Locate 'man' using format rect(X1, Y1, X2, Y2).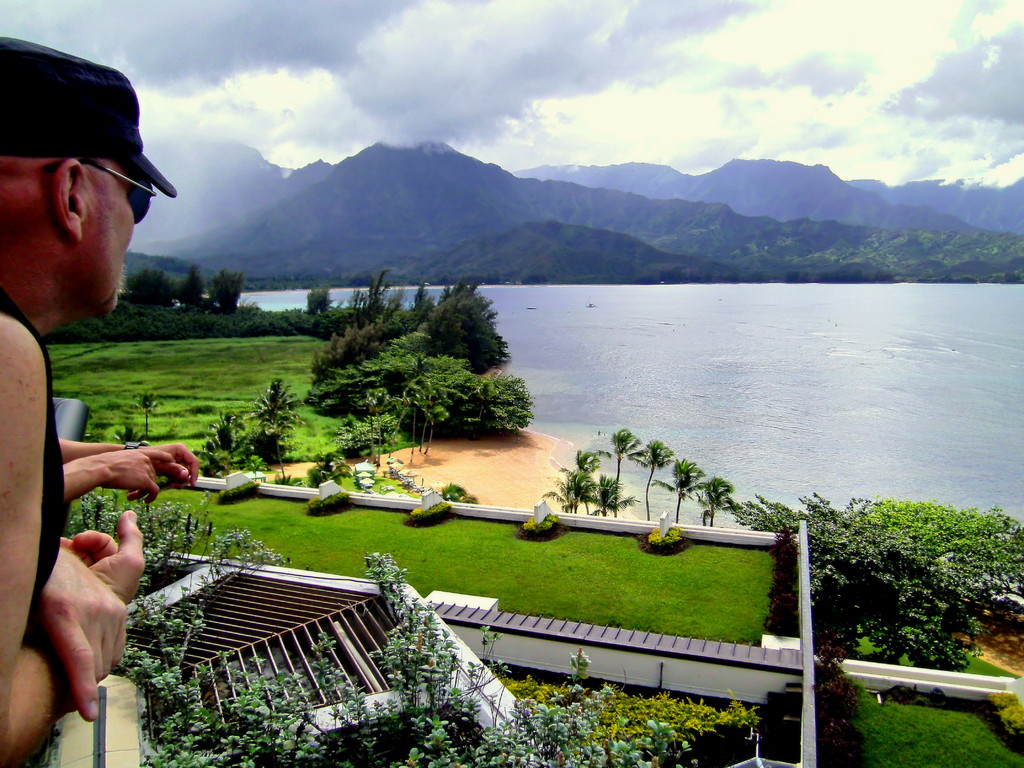
rect(0, 81, 228, 691).
